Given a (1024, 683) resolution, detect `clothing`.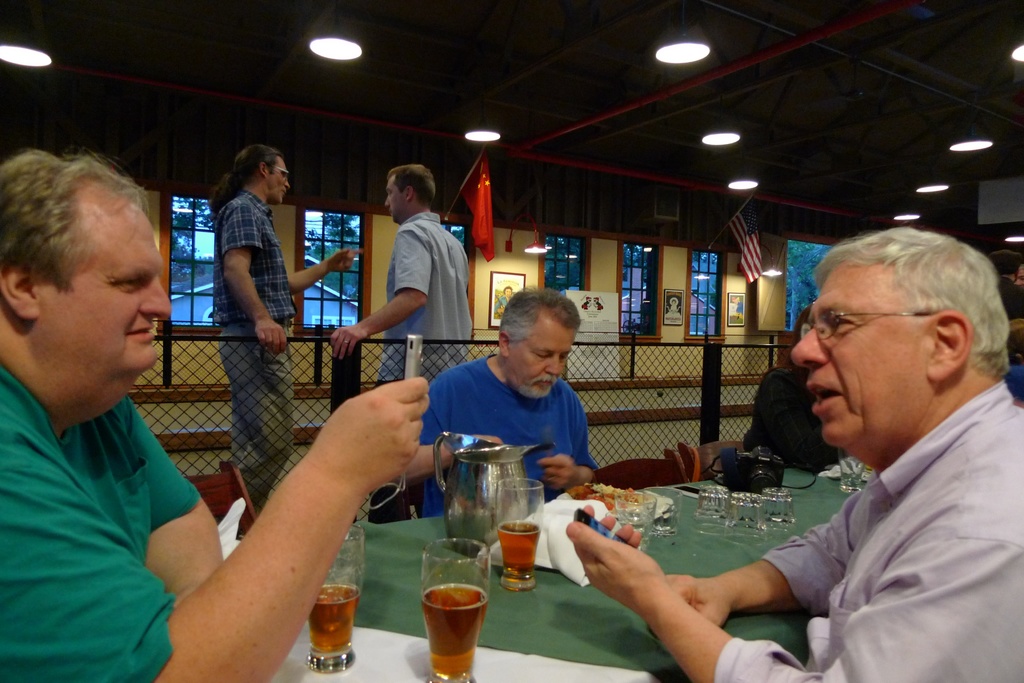
bbox(746, 369, 843, 469).
